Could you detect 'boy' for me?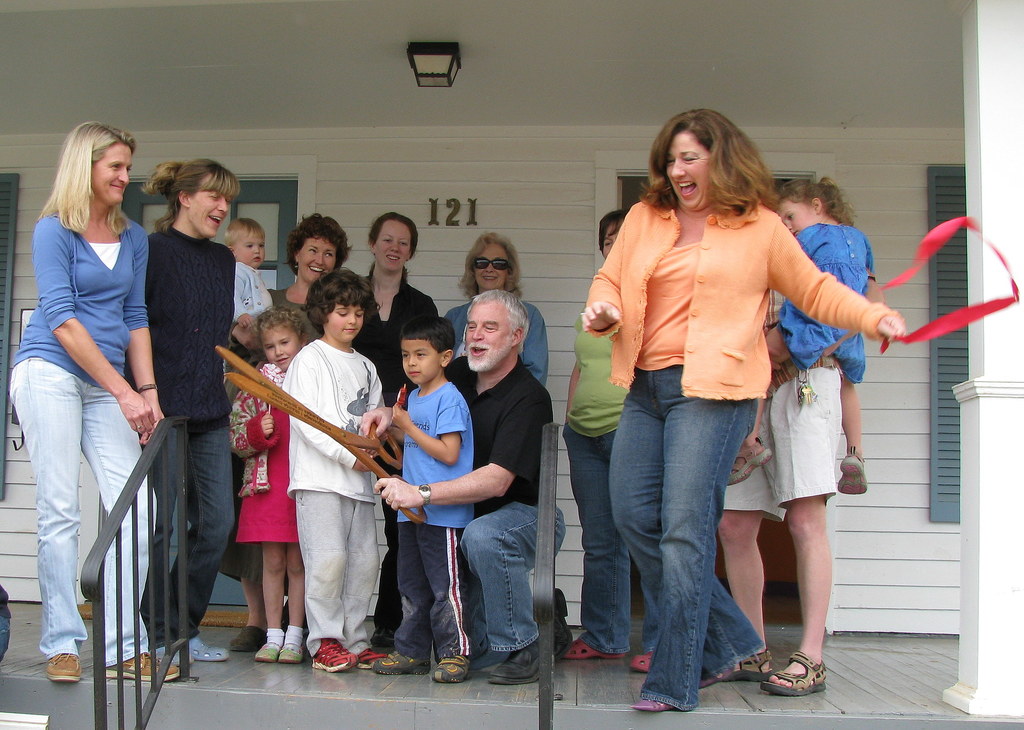
Detection result: Rect(223, 217, 273, 329).
